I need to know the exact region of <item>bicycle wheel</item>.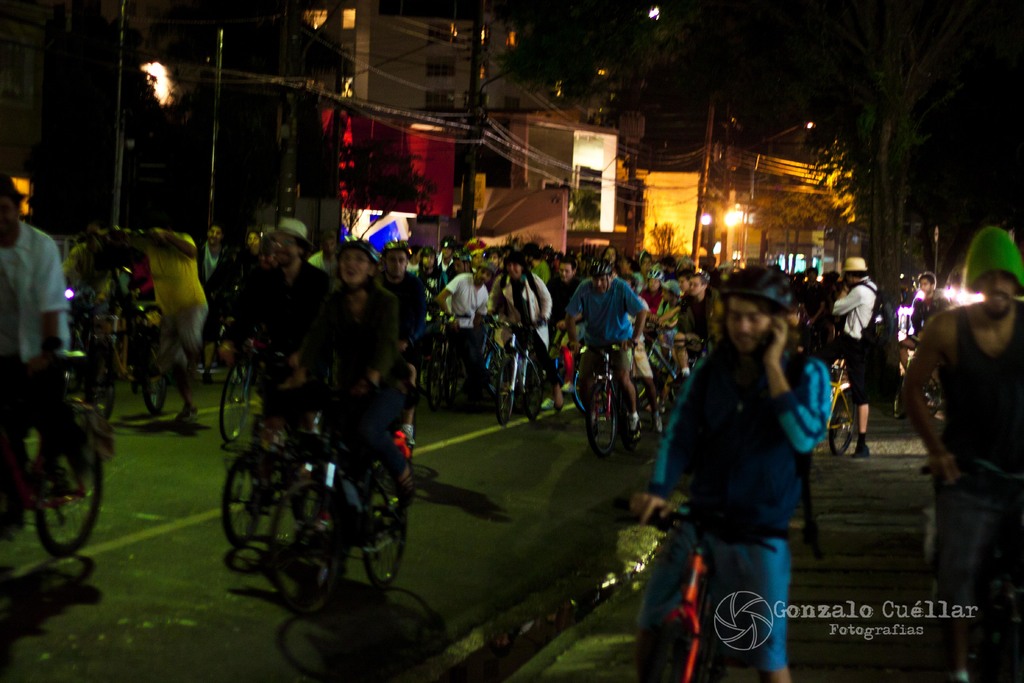
Region: detection(273, 484, 351, 614).
